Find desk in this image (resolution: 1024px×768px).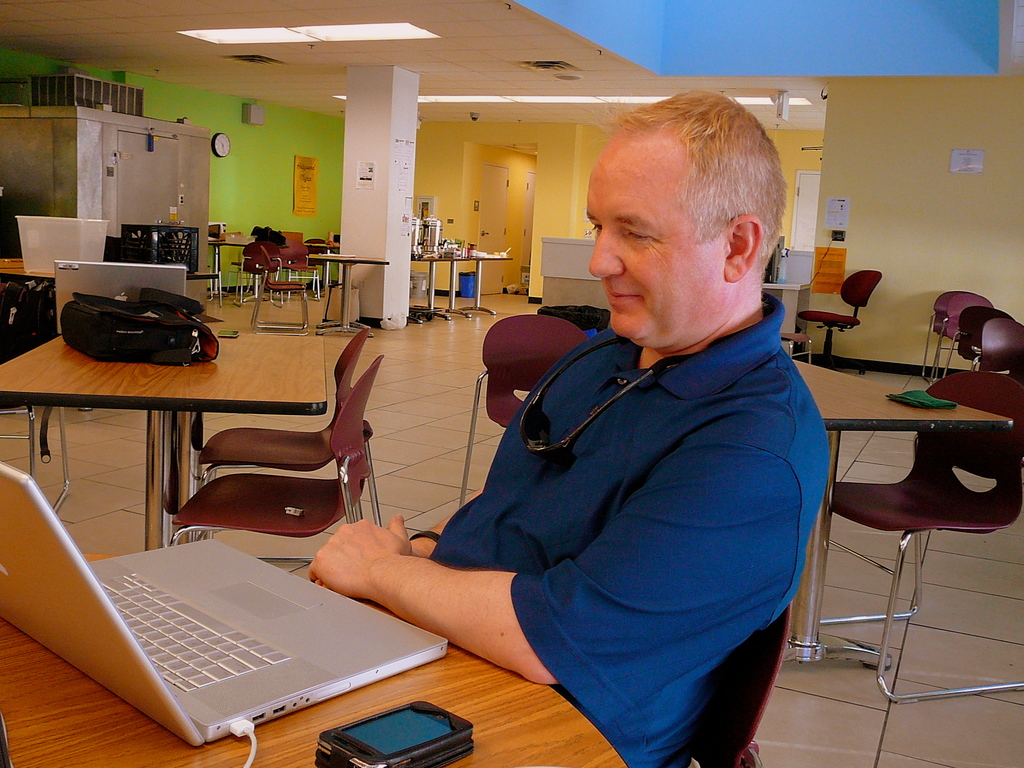
[left=0, top=327, right=329, bottom=550].
